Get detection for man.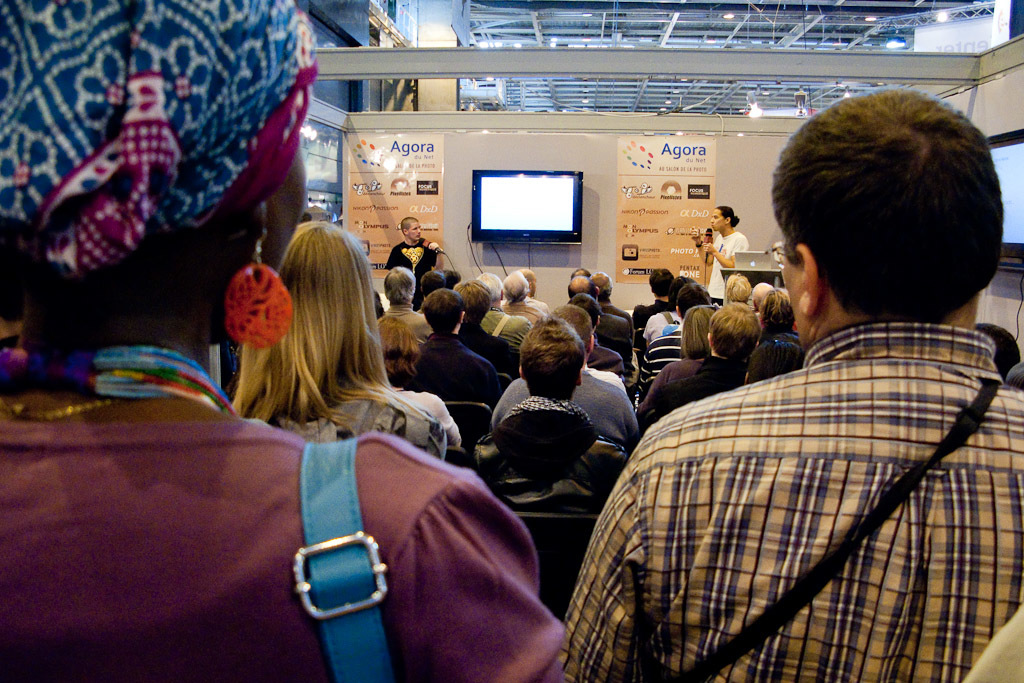
Detection: bbox=(377, 265, 434, 343).
